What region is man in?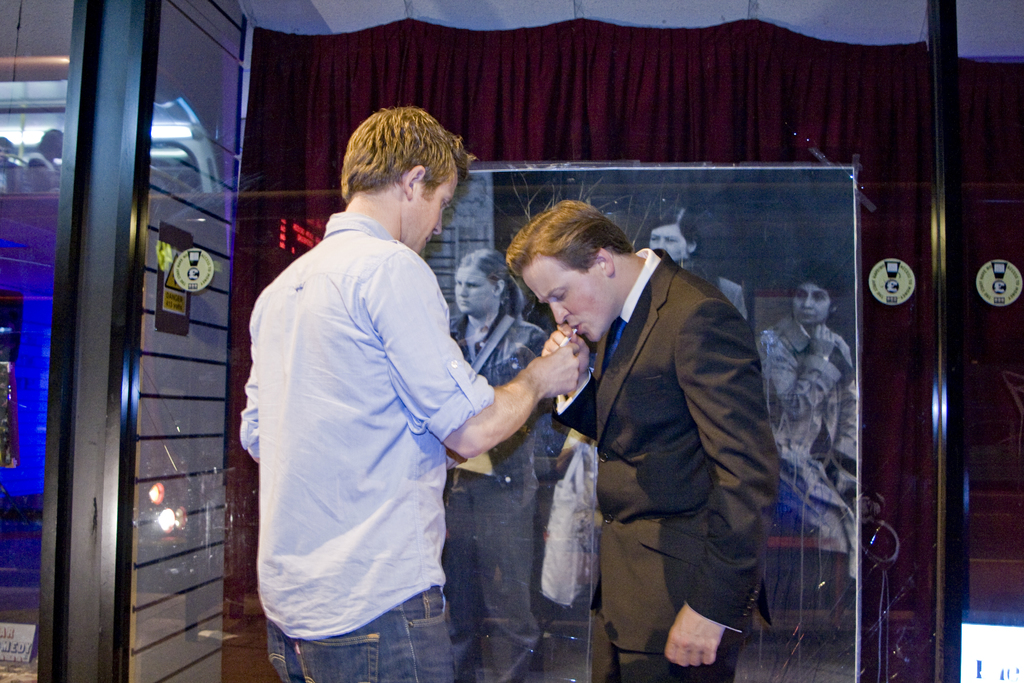
locate(237, 104, 578, 682).
